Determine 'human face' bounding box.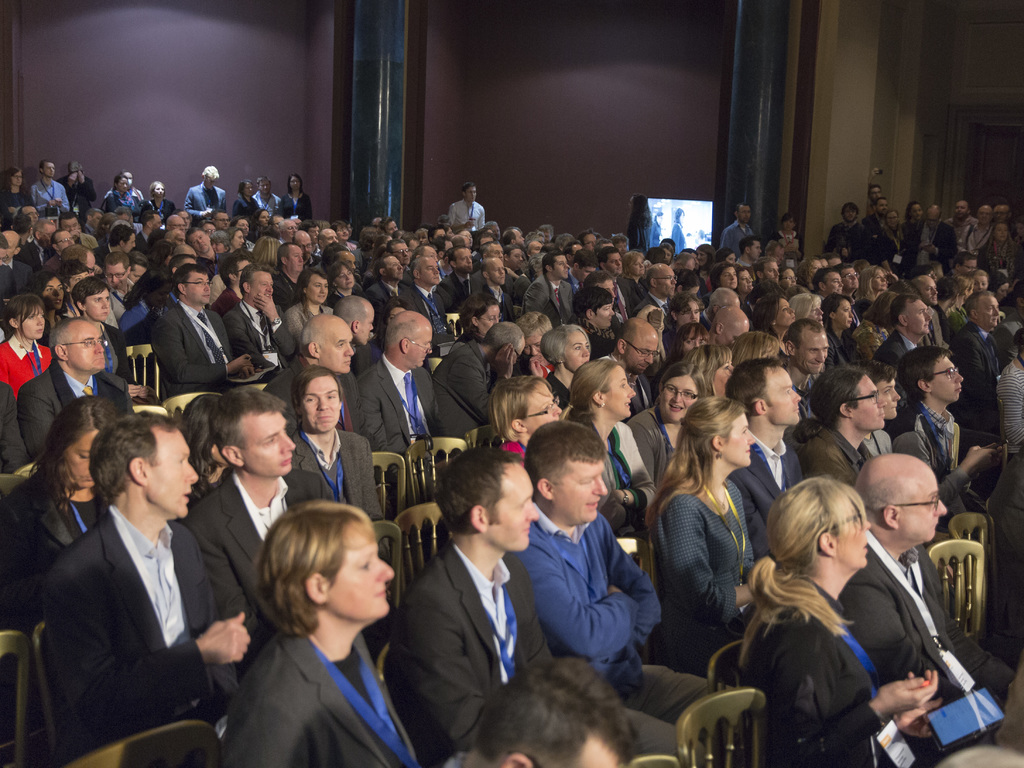
Determined: box(991, 206, 1006, 220).
